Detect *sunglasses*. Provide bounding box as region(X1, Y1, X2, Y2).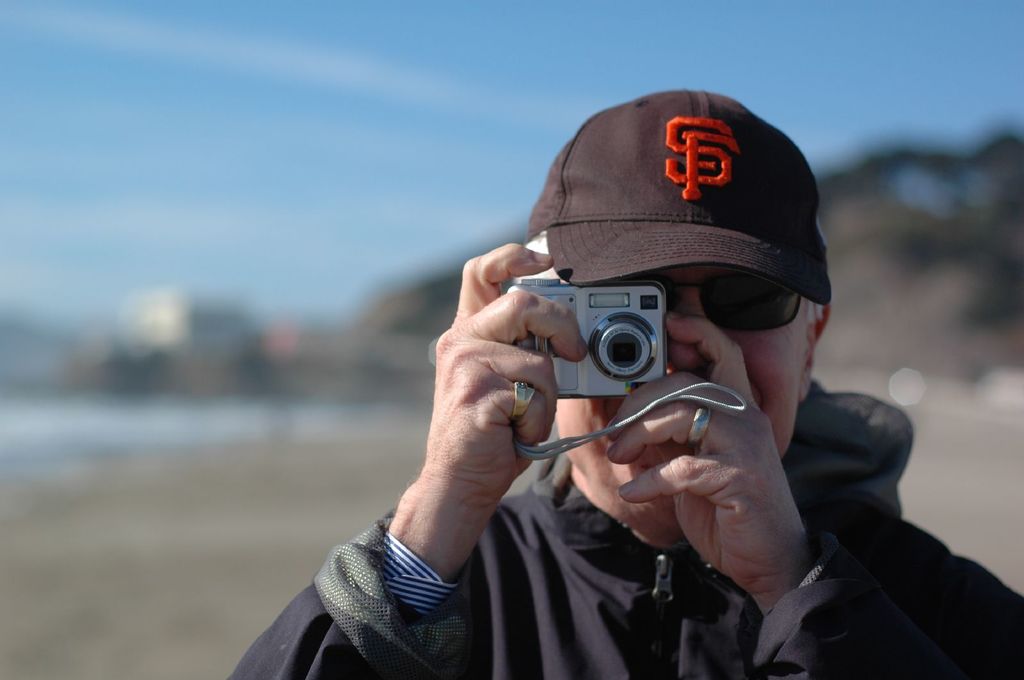
region(664, 273, 800, 334).
